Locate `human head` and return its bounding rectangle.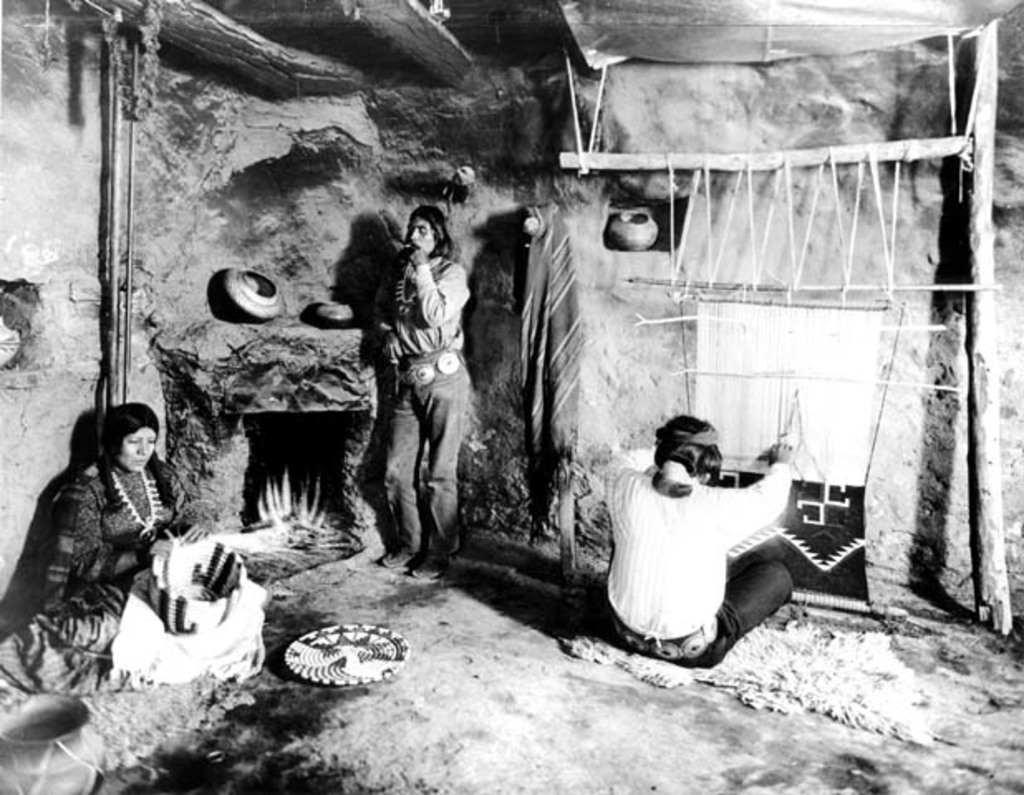
103 402 157 469.
